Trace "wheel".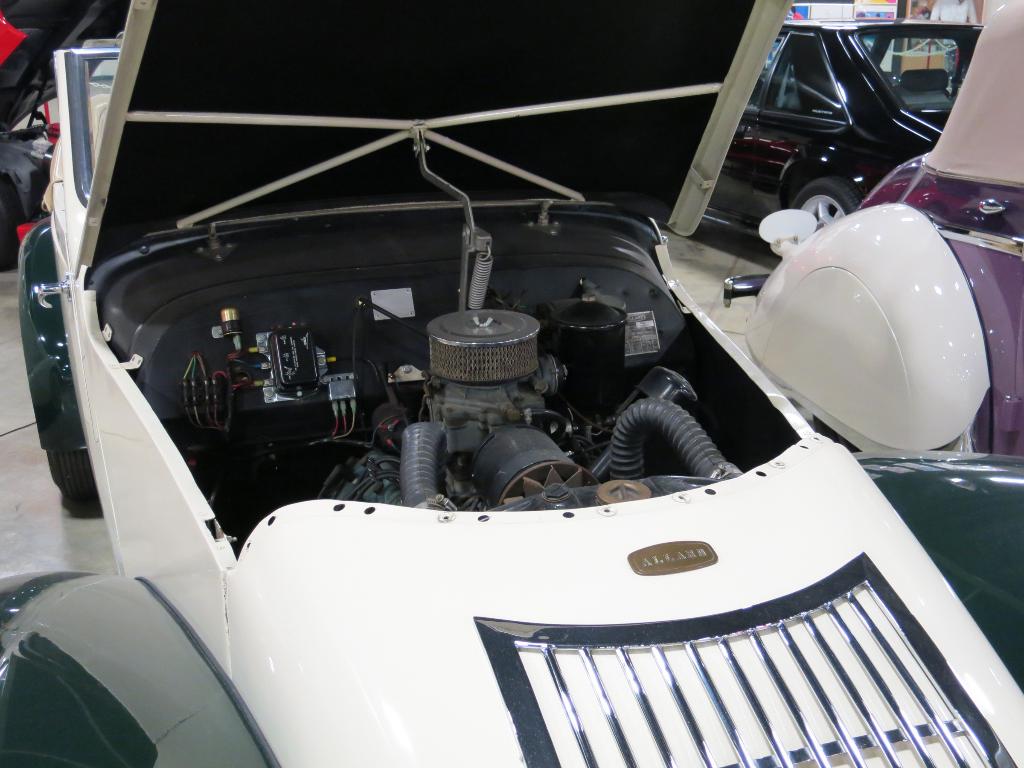
Traced to bbox=(44, 449, 102, 502).
